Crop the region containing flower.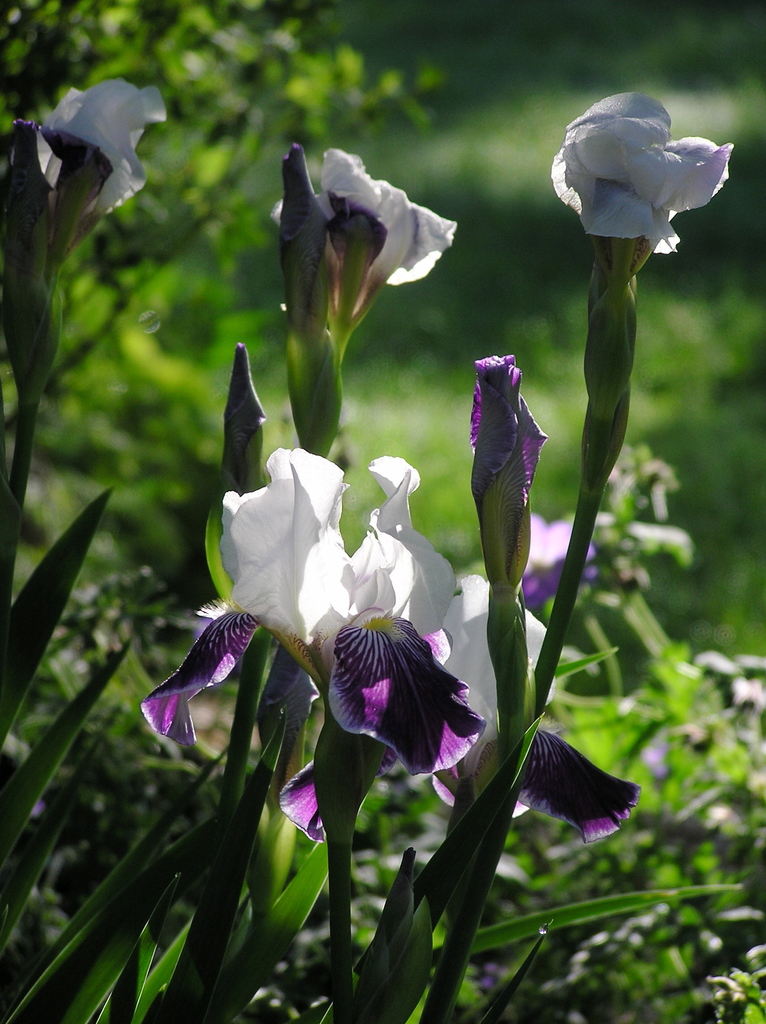
Crop region: detection(132, 442, 644, 854).
